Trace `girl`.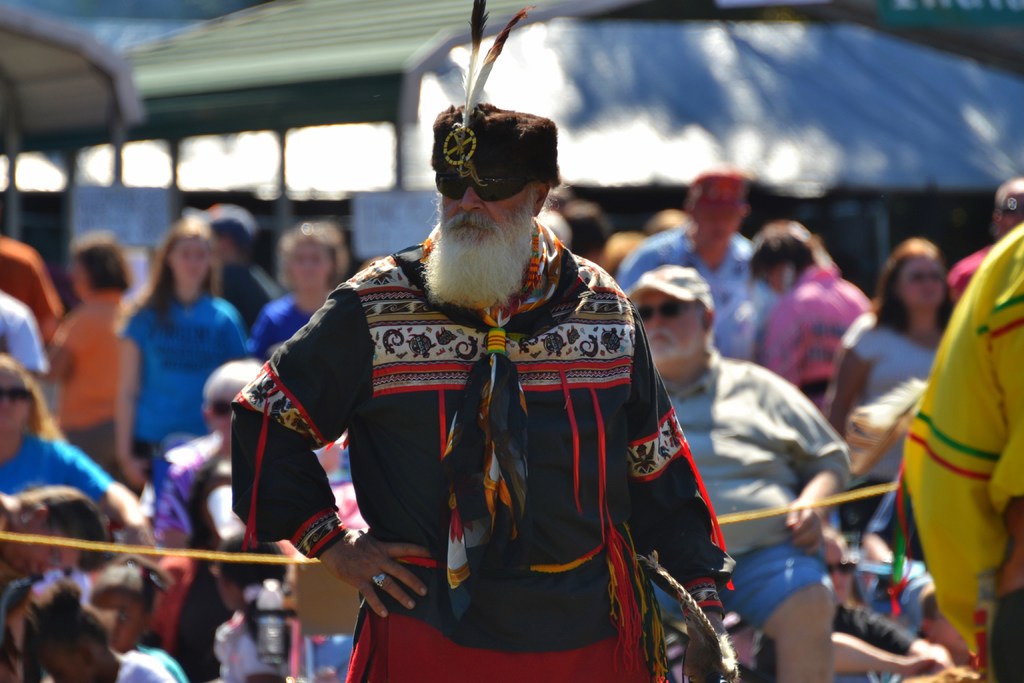
Traced to rect(117, 218, 248, 493).
